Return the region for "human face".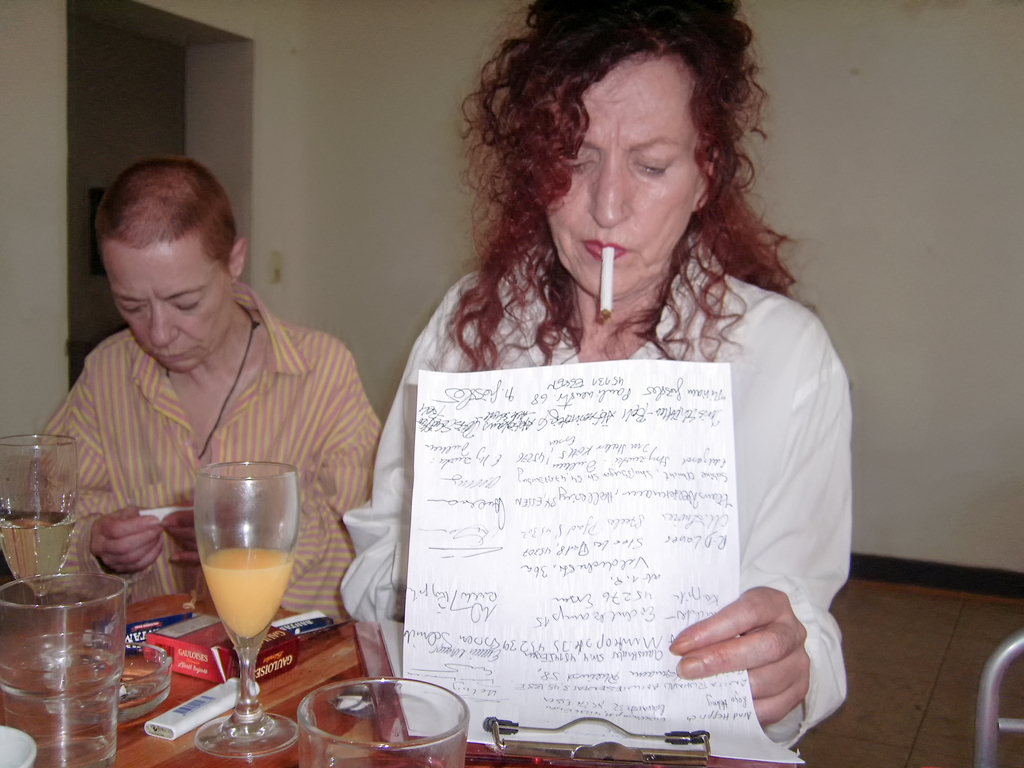
(102, 241, 237, 371).
